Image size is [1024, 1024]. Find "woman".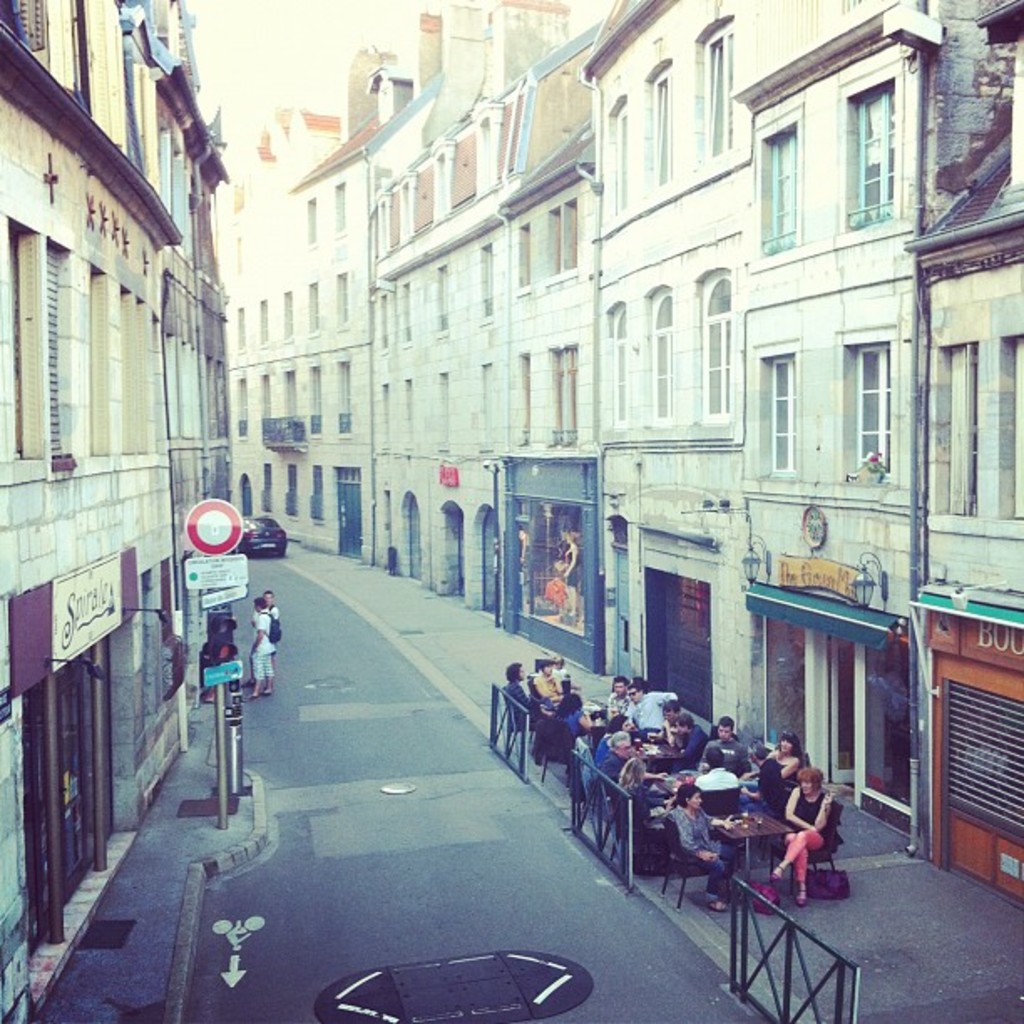
box=[547, 696, 599, 745].
